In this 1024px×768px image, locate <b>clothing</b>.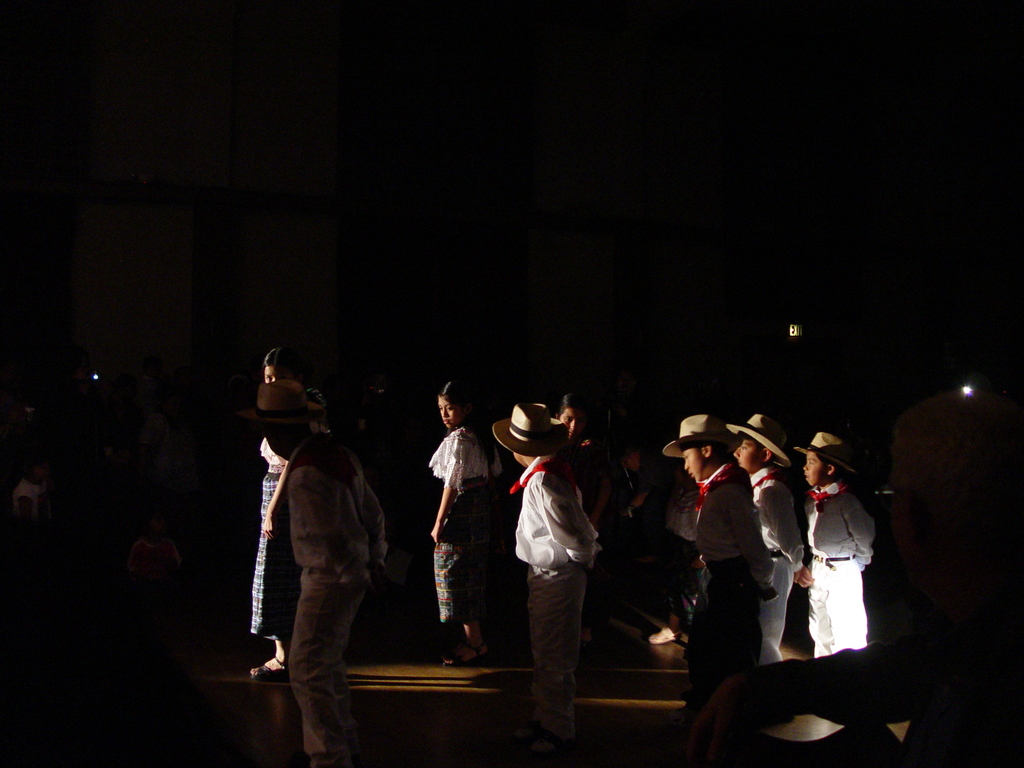
Bounding box: {"x1": 796, "y1": 477, "x2": 875, "y2": 675}.
